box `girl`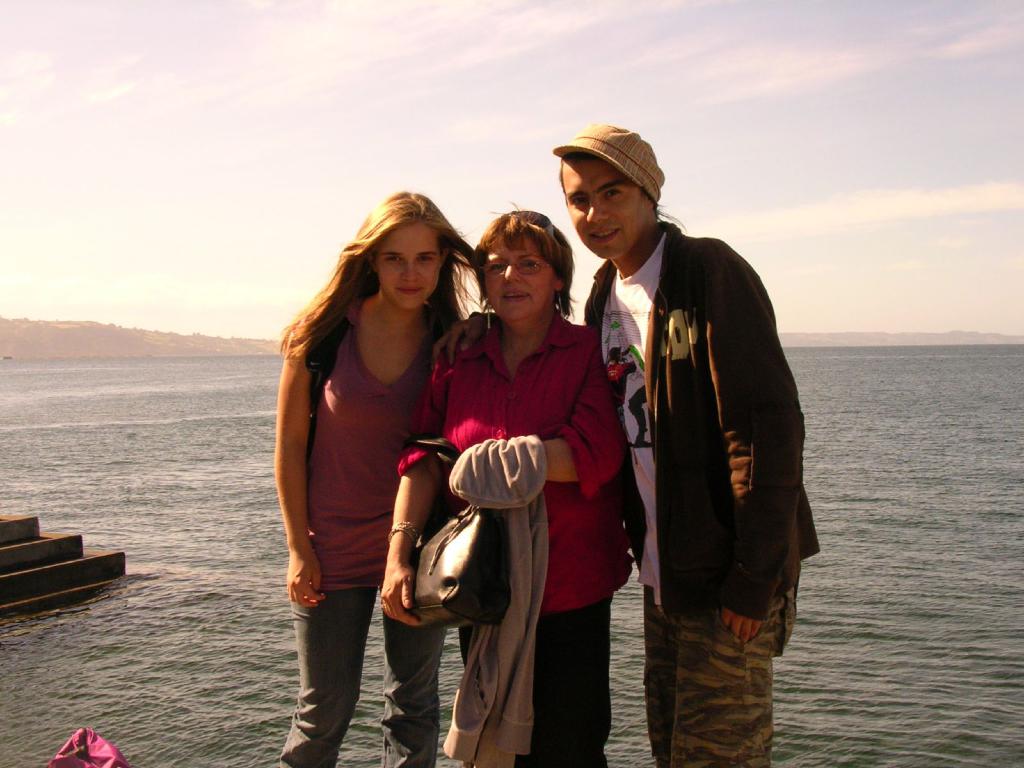
detection(278, 193, 493, 767)
